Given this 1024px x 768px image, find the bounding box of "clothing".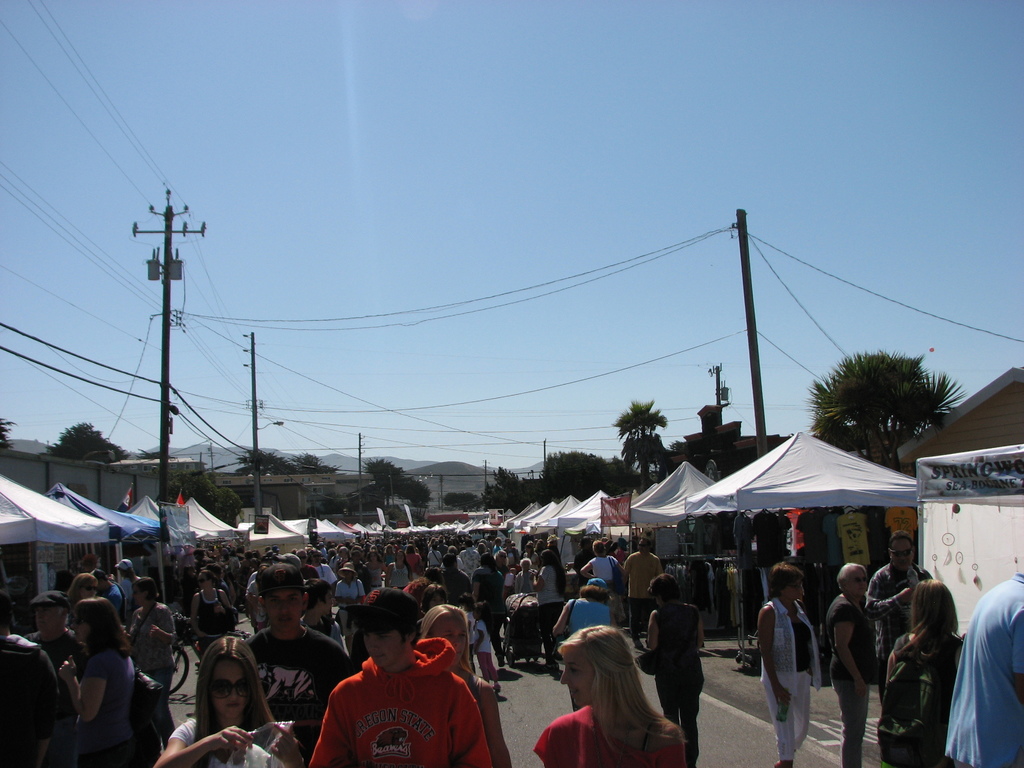
{"left": 456, "top": 541, "right": 488, "bottom": 574}.
